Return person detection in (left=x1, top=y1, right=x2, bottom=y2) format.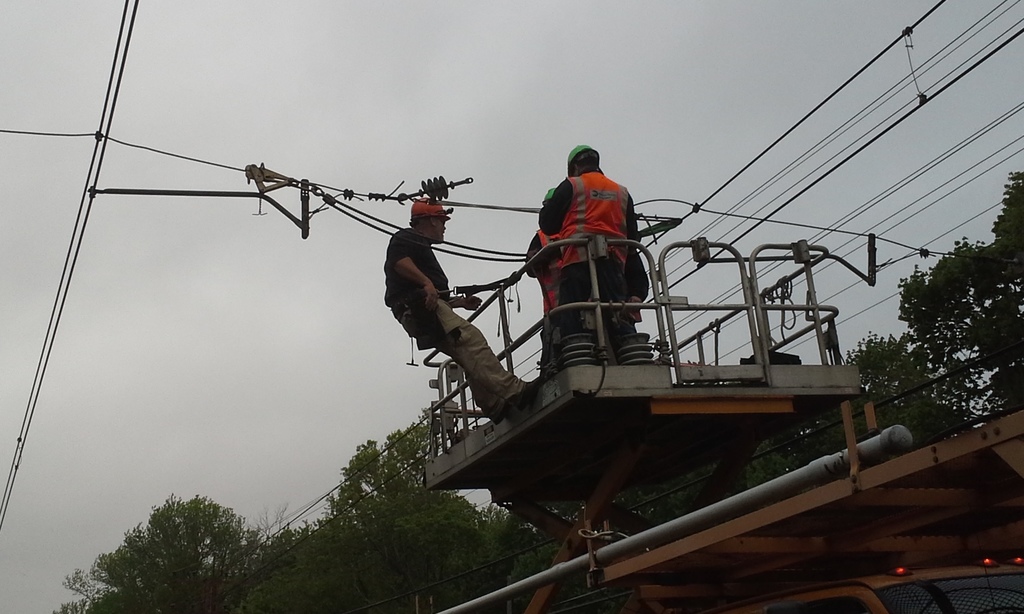
(left=527, top=186, right=562, bottom=349).
